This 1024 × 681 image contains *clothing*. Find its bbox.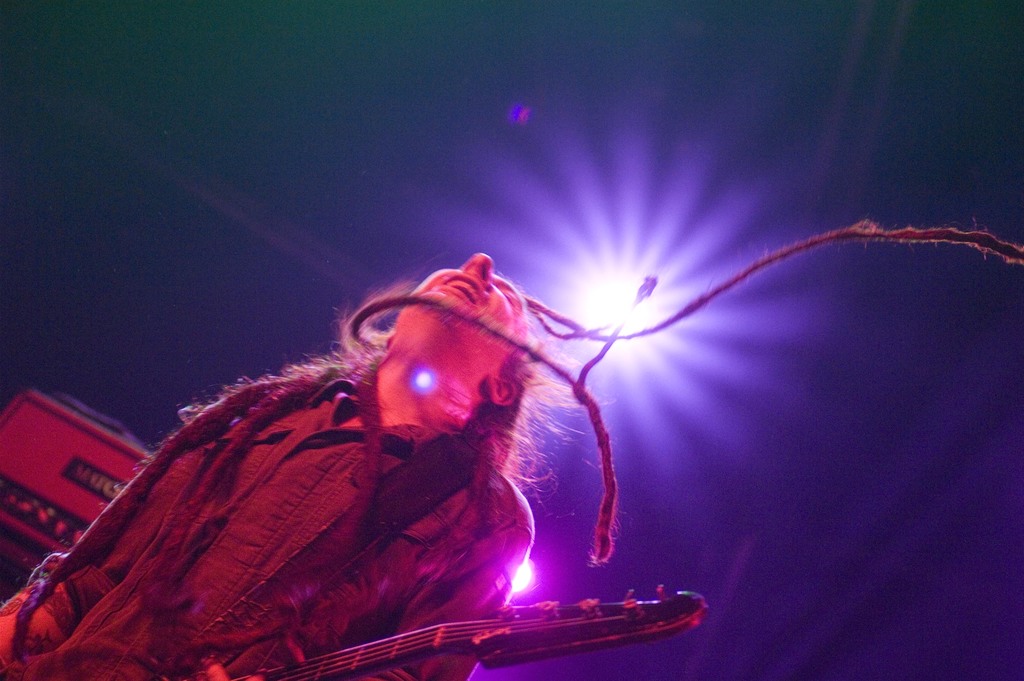
[0,356,536,680].
